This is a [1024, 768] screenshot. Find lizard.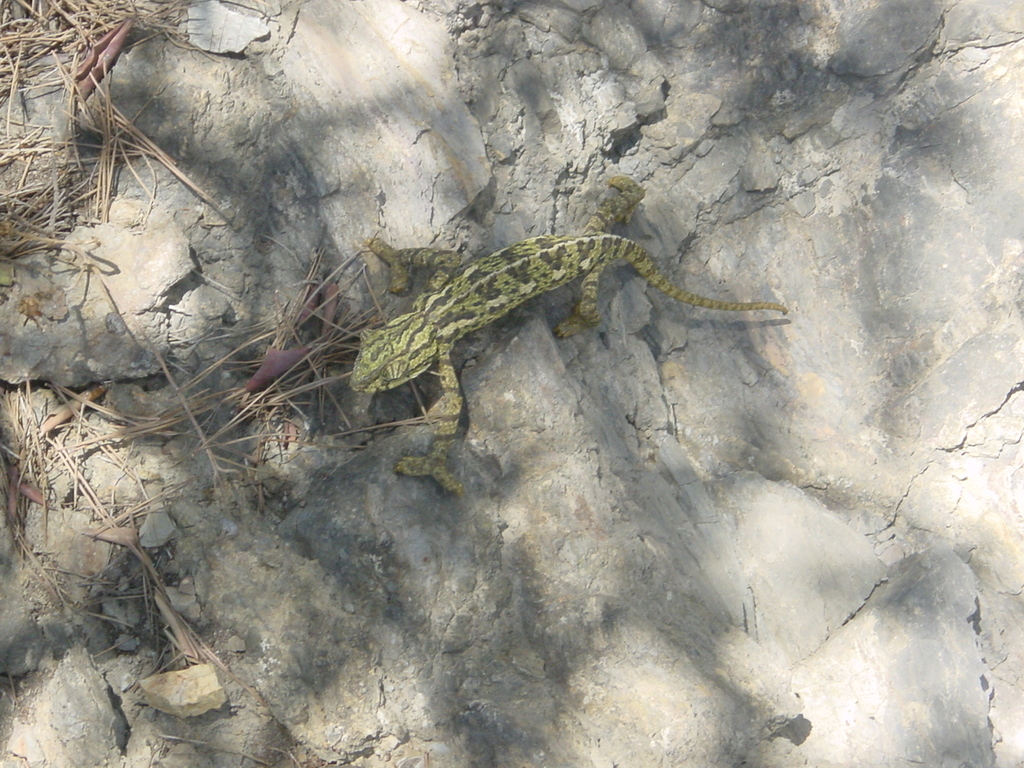
Bounding box: box(284, 215, 784, 461).
